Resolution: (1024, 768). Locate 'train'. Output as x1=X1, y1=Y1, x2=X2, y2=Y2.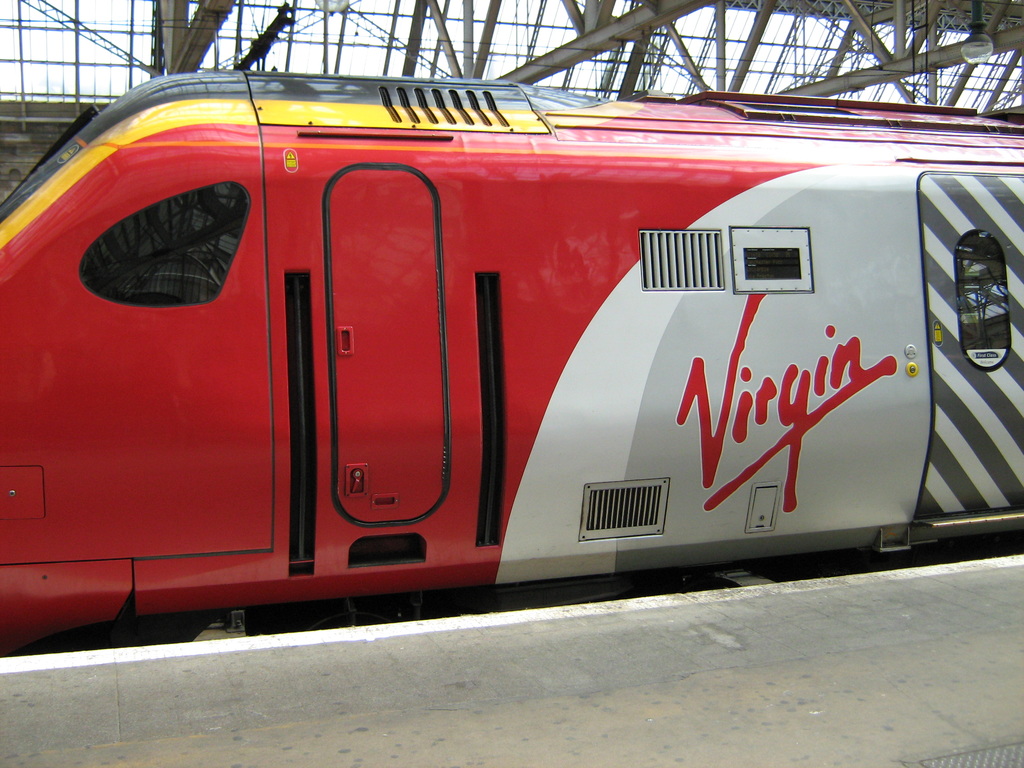
x1=0, y1=64, x2=1023, y2=651.
